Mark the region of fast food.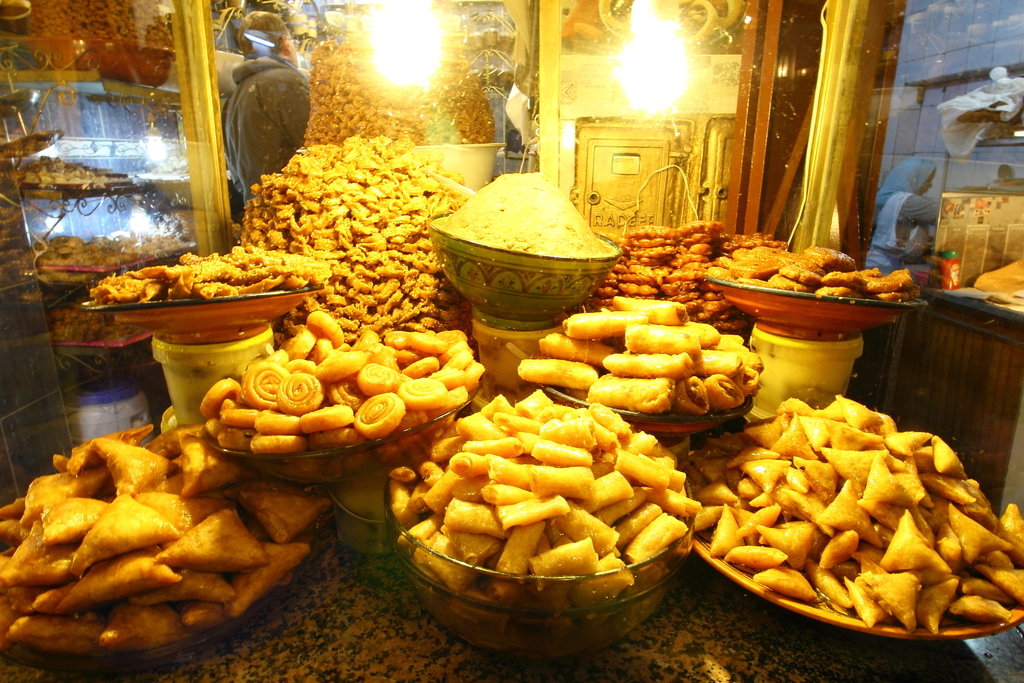
Region: box=[489, 489, 575, 529].
